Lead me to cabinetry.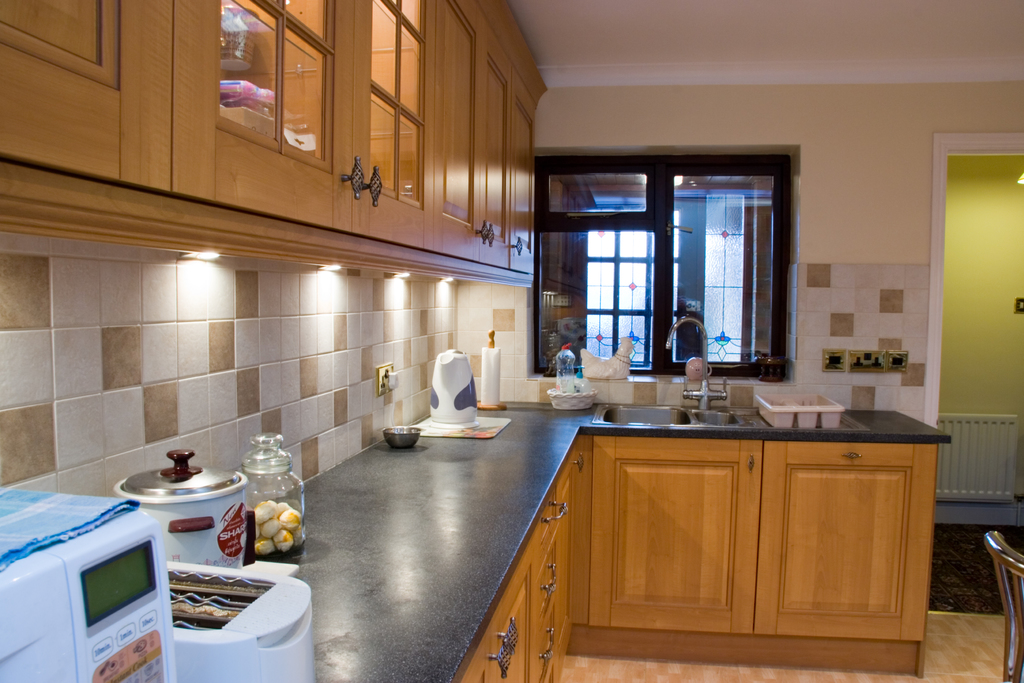
Lead to (x1=589, y1=440, x2=938, y2=639).
